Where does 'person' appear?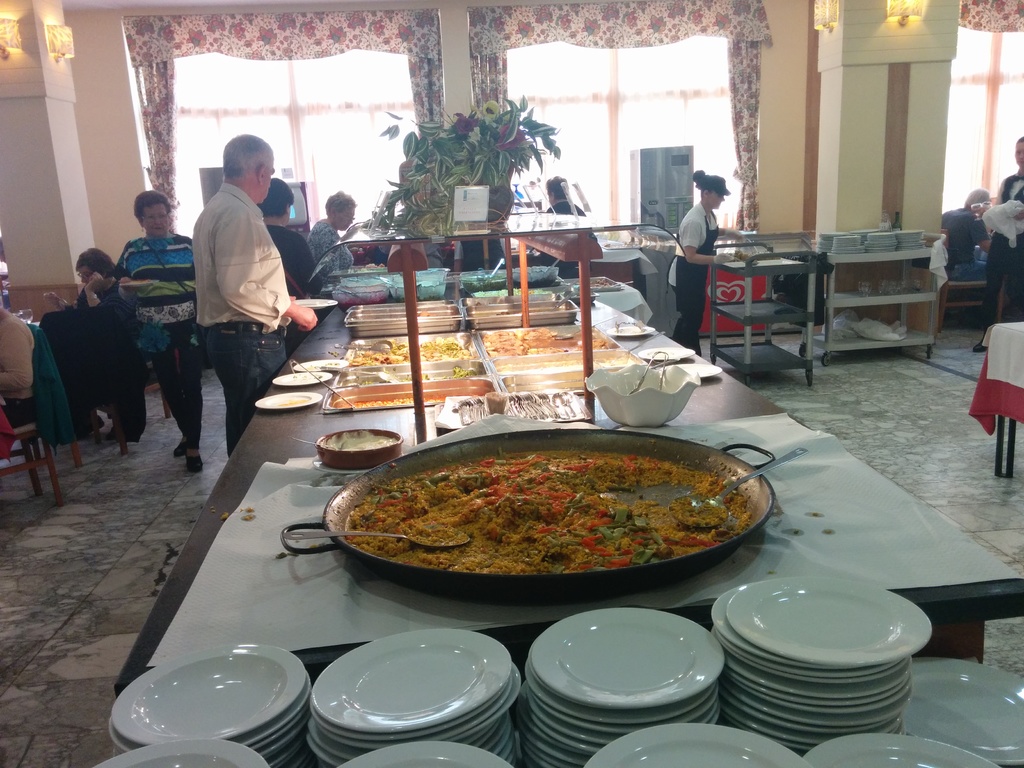
Appears at (0, 297, 40, 433).
